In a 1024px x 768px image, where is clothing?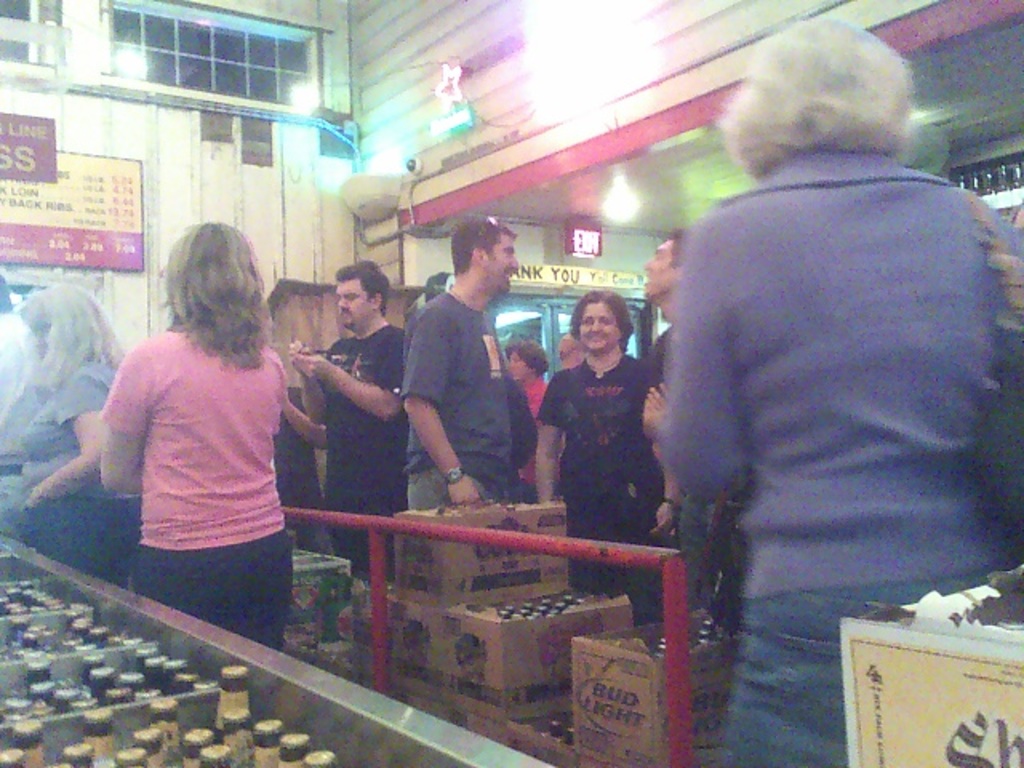
(x1=411, y1=438, x2=450, y2=515).
